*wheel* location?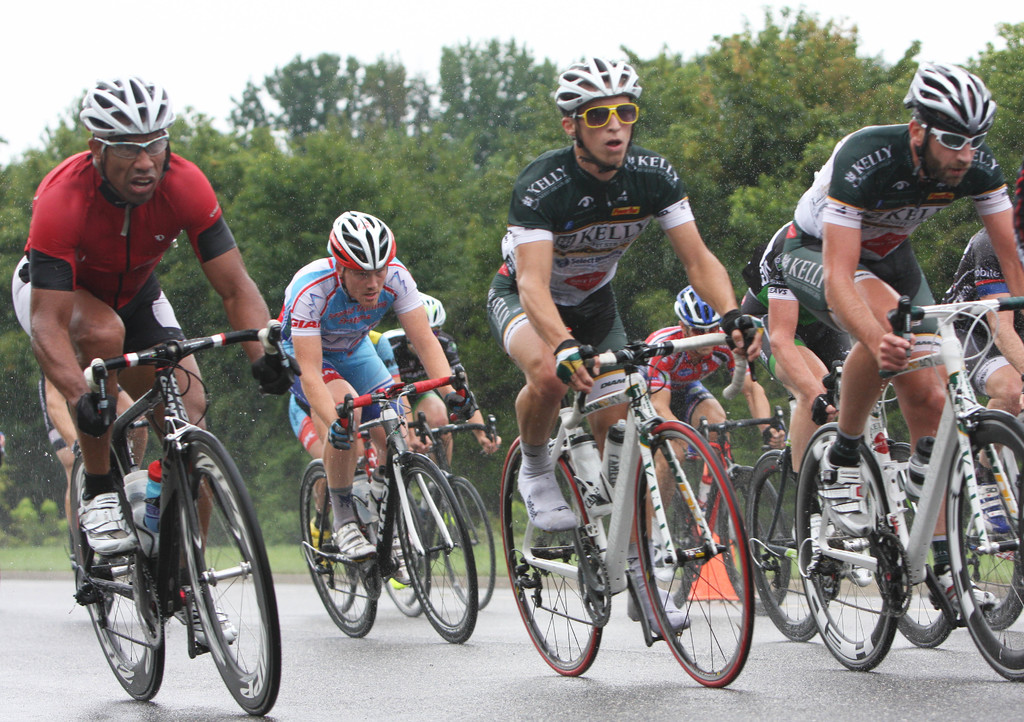
[383, 489, 430, 615]
